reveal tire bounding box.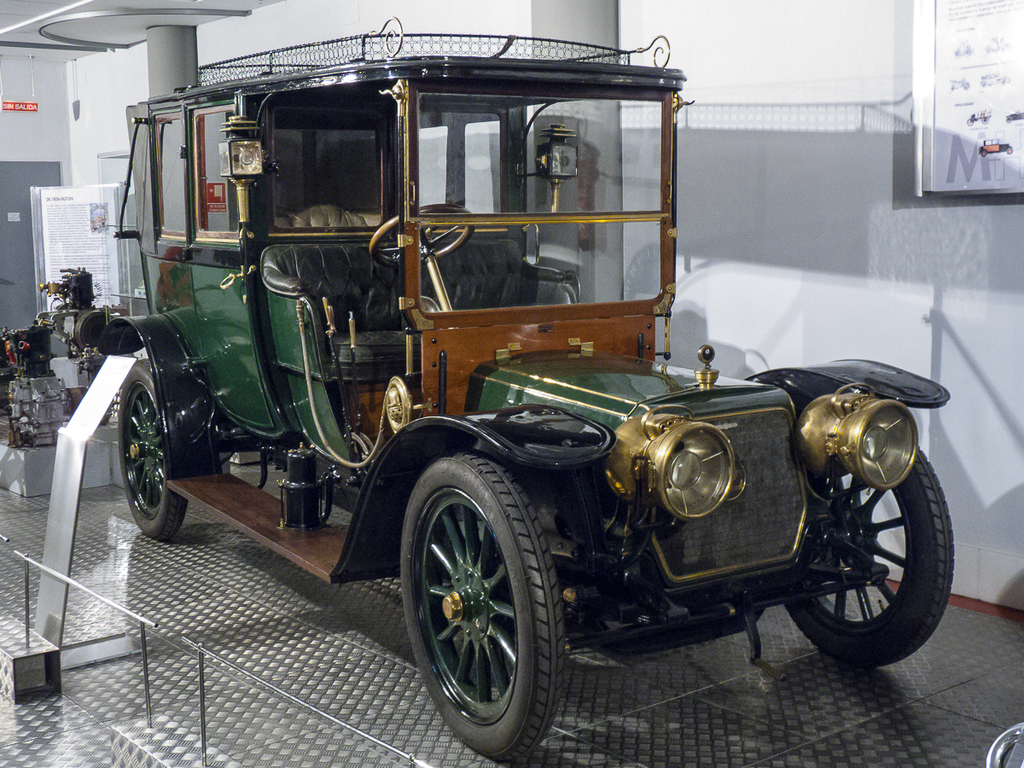
Revealed: {"left": 786, "top": 443, "right": 952, "bottom": 672}.
